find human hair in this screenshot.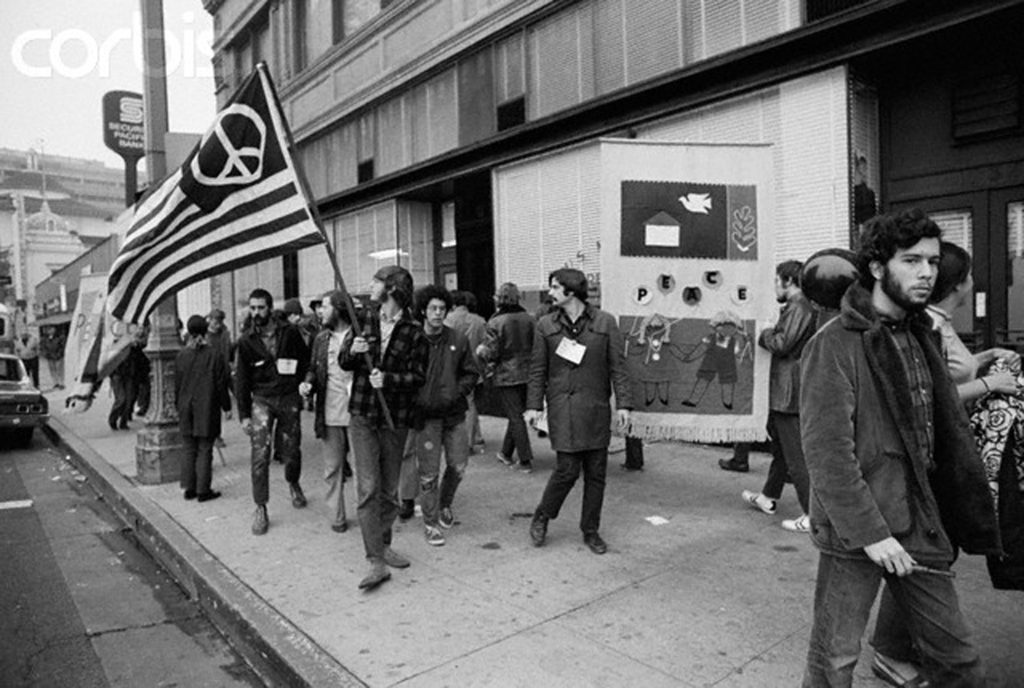
The bounding box for human hair is (207, 306, 227, 321).
